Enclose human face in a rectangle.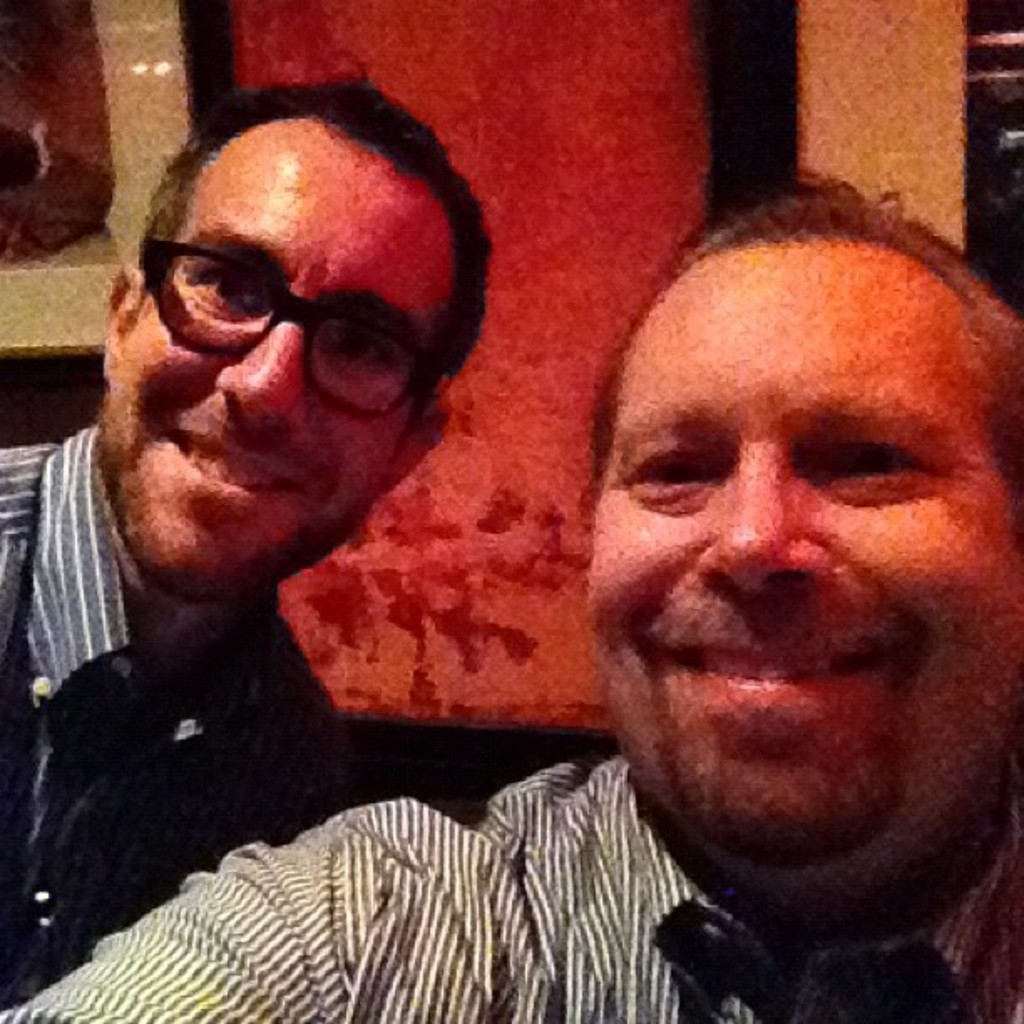
(574,239,1022,875).
